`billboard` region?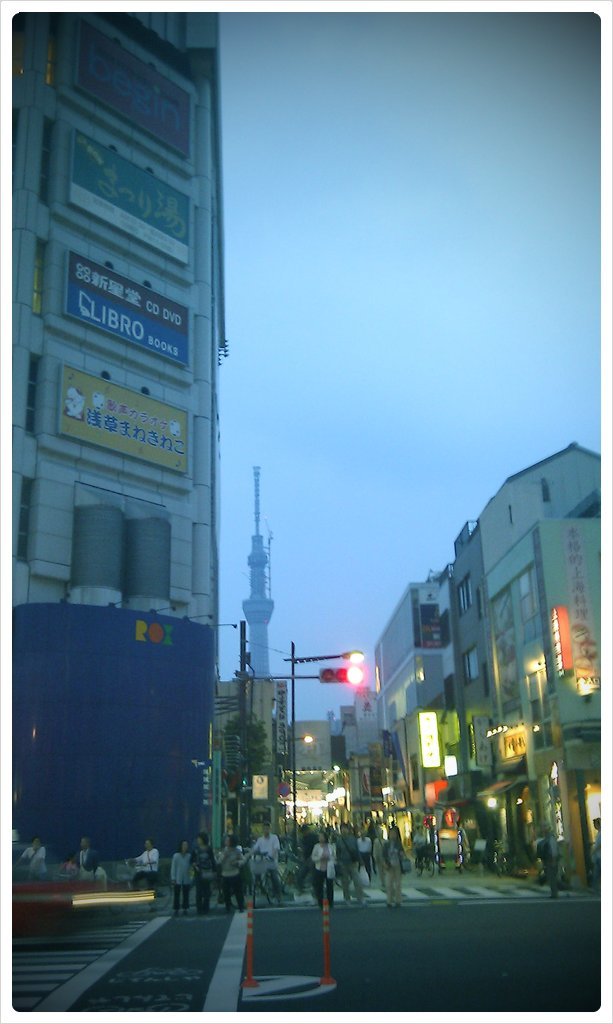
[533,519,611,684]
